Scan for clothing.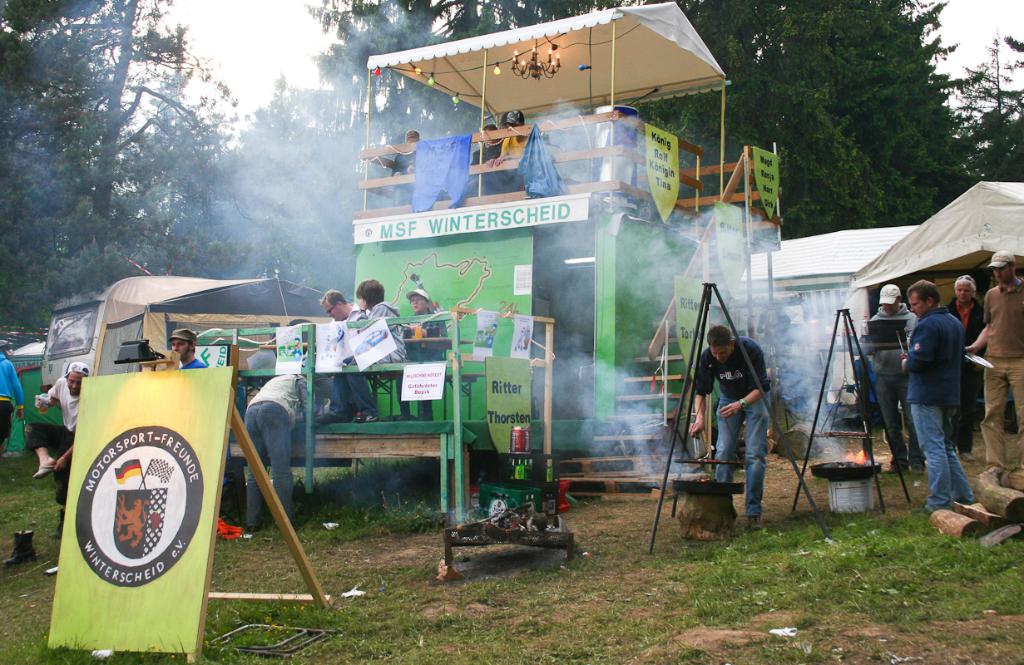
Scan result: (245, 402, 305, 532).
